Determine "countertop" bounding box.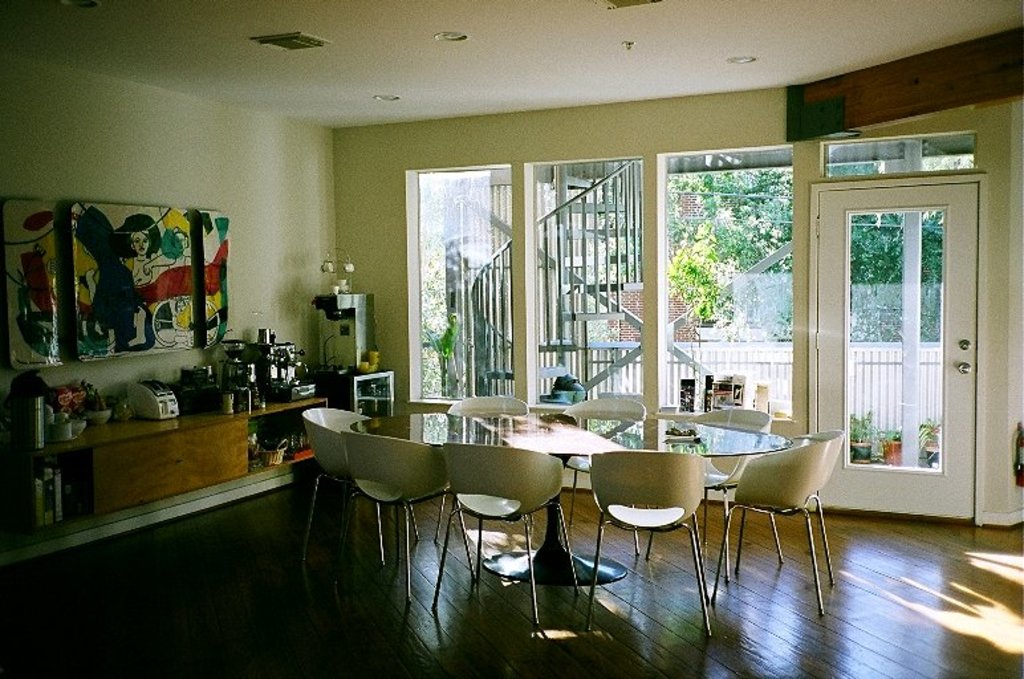
Determined: (5, 385, 344, 463).
